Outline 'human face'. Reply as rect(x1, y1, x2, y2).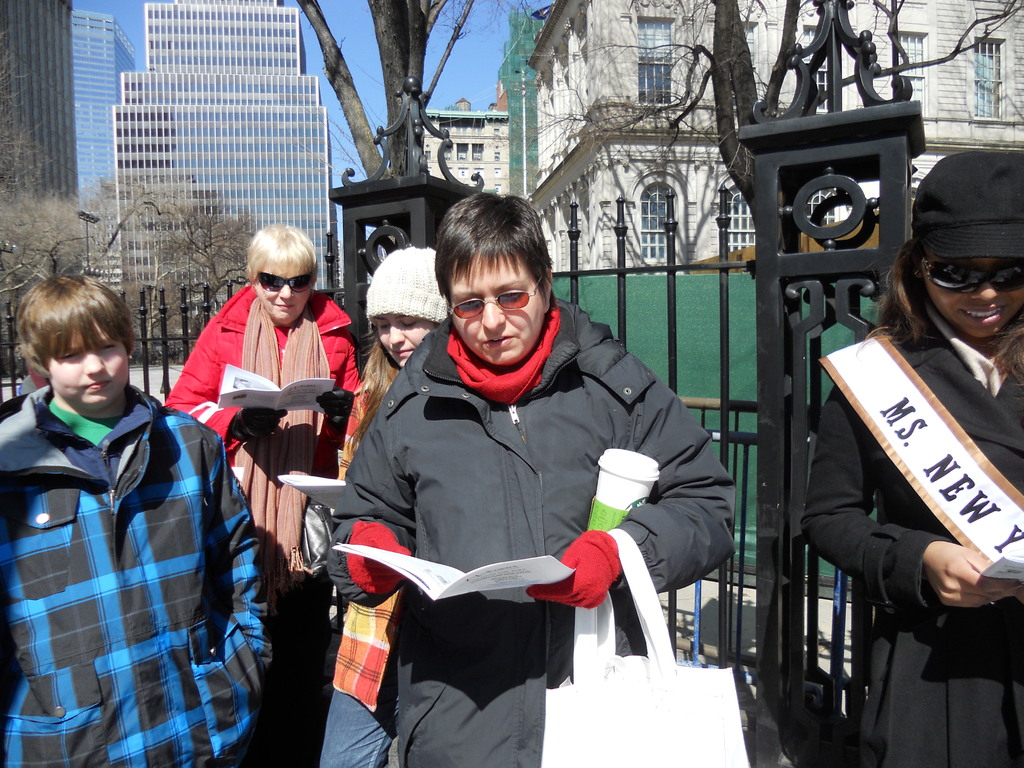
rect(922, 256, 1023, 342).
